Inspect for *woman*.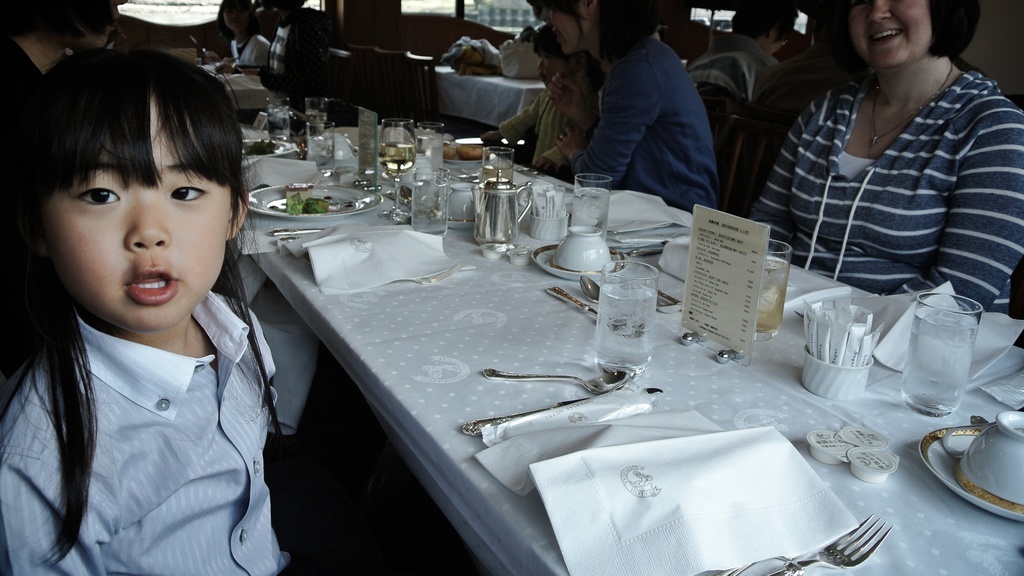
Inspection: [x1=0, y1=0, x2=120, y2=130].
